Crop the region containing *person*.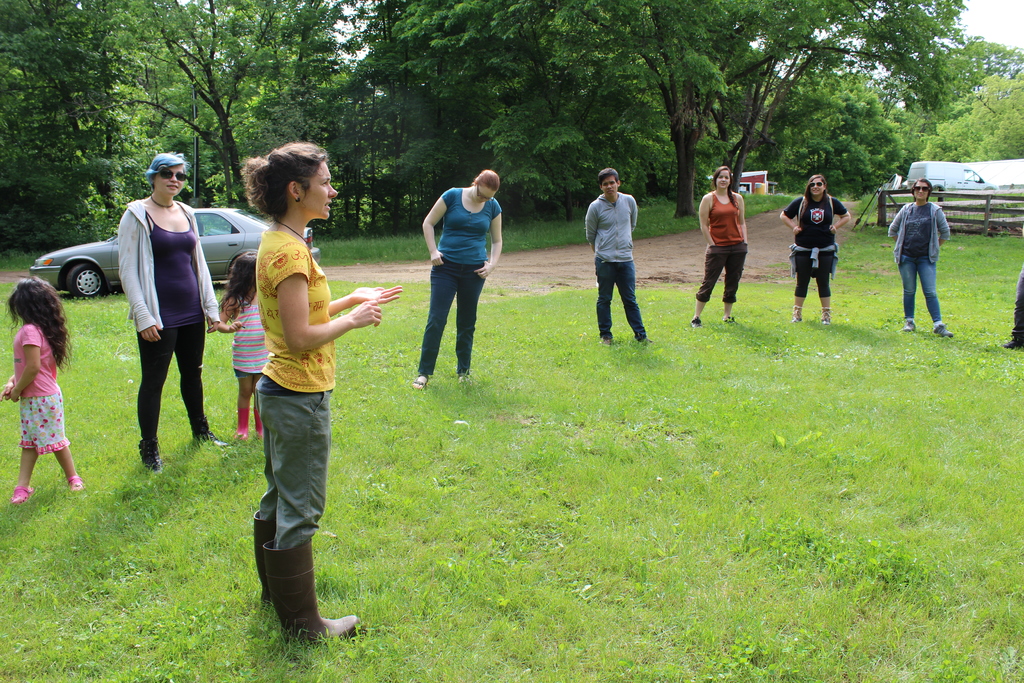
Crop region: crop(687, 163, 745, 325).
